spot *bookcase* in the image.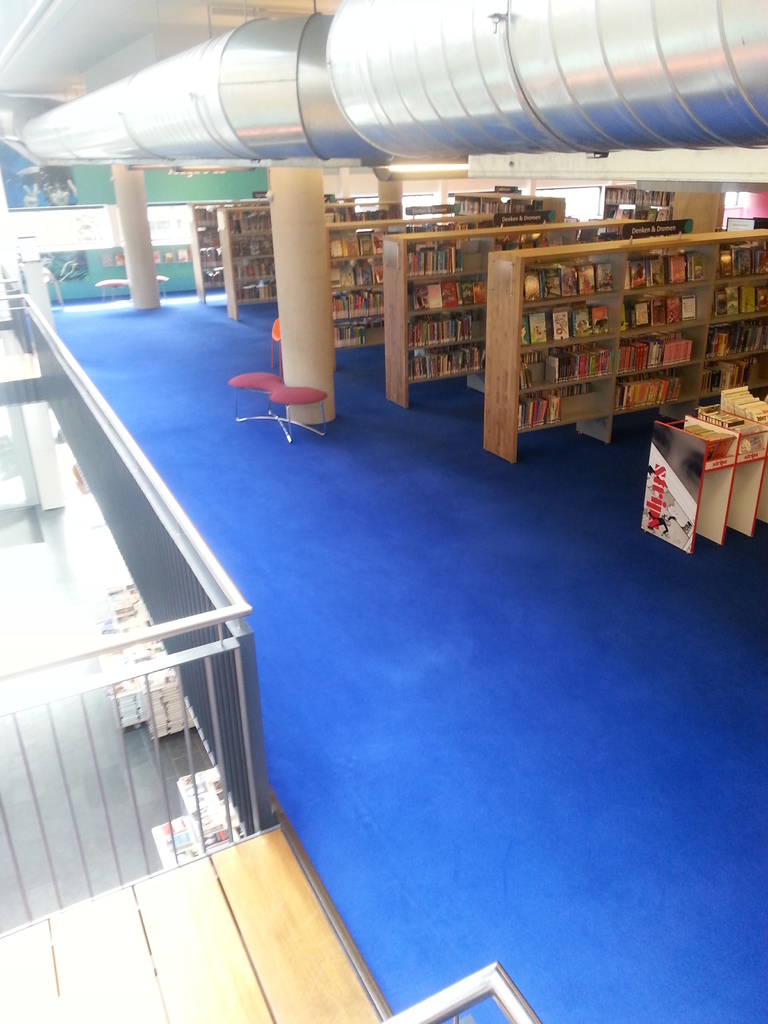
*bookcase* found at left=223, top=194, right=355, bottom=326.
